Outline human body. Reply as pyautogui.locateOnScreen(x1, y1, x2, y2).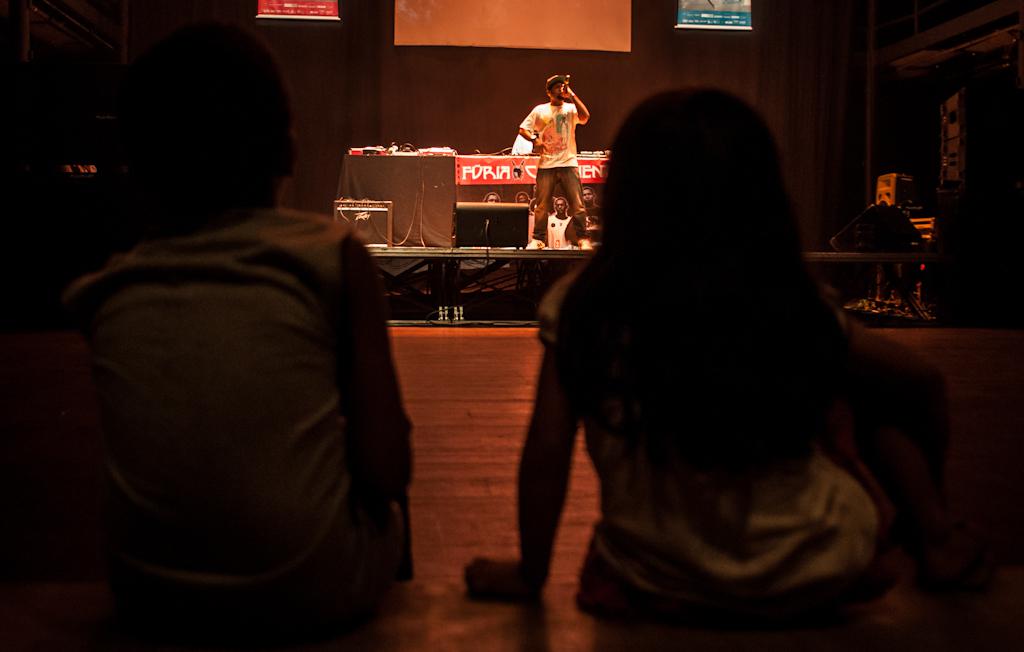
pyautogui.locateOnScreen(304, 100, 876, 612).
